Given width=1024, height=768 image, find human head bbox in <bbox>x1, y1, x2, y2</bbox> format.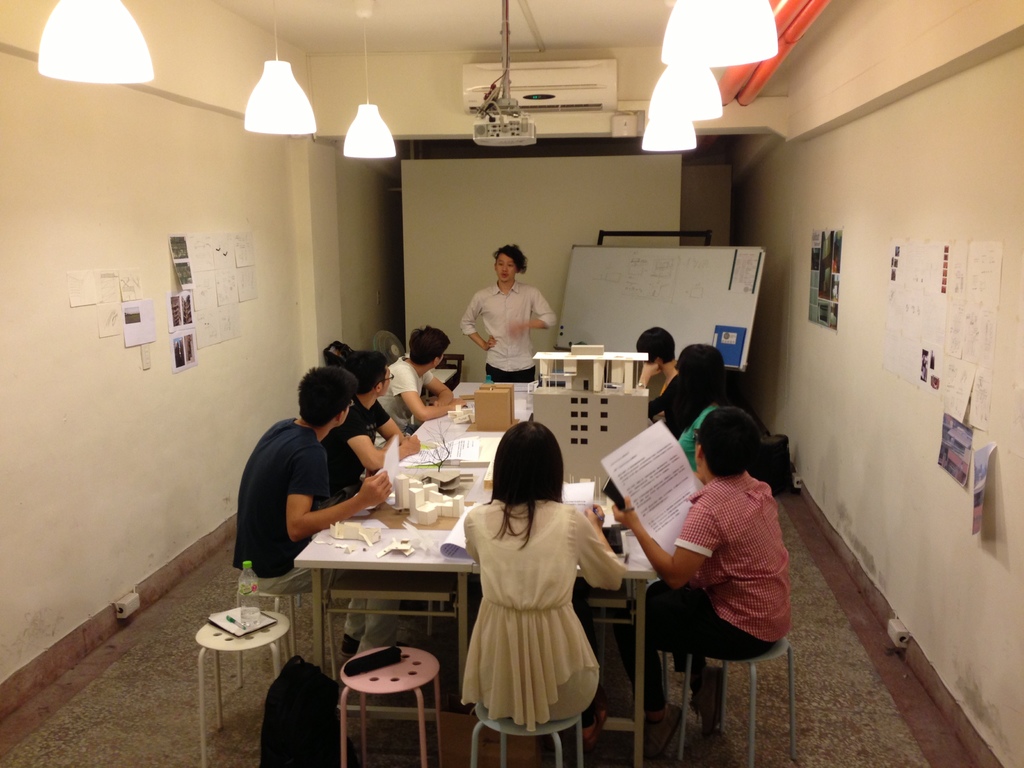
<bbox>690, 409, 760, 479</bbox>.
